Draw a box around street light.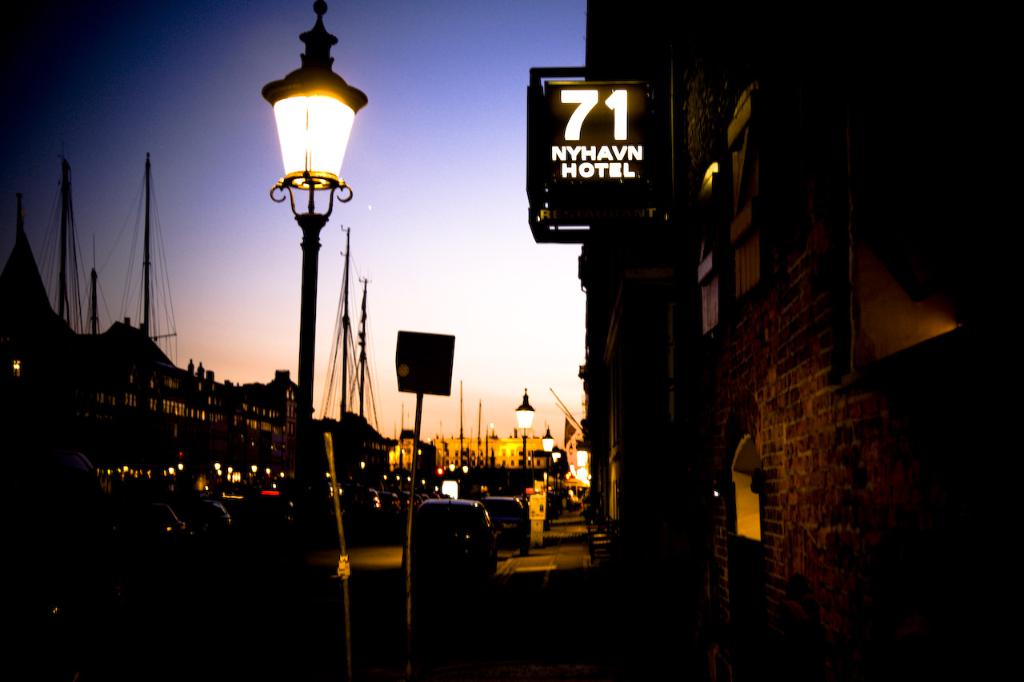
[x1=507, y1=385, x2=531, y2=478].
